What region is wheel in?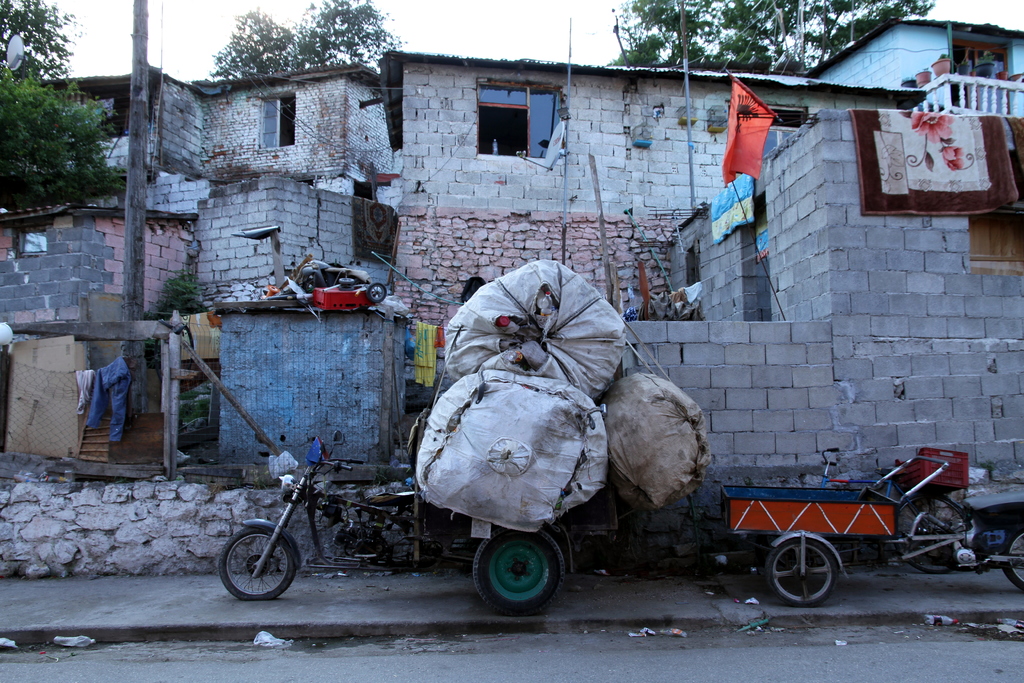
x1=991 y1=522 x2=1023 y2=593.
